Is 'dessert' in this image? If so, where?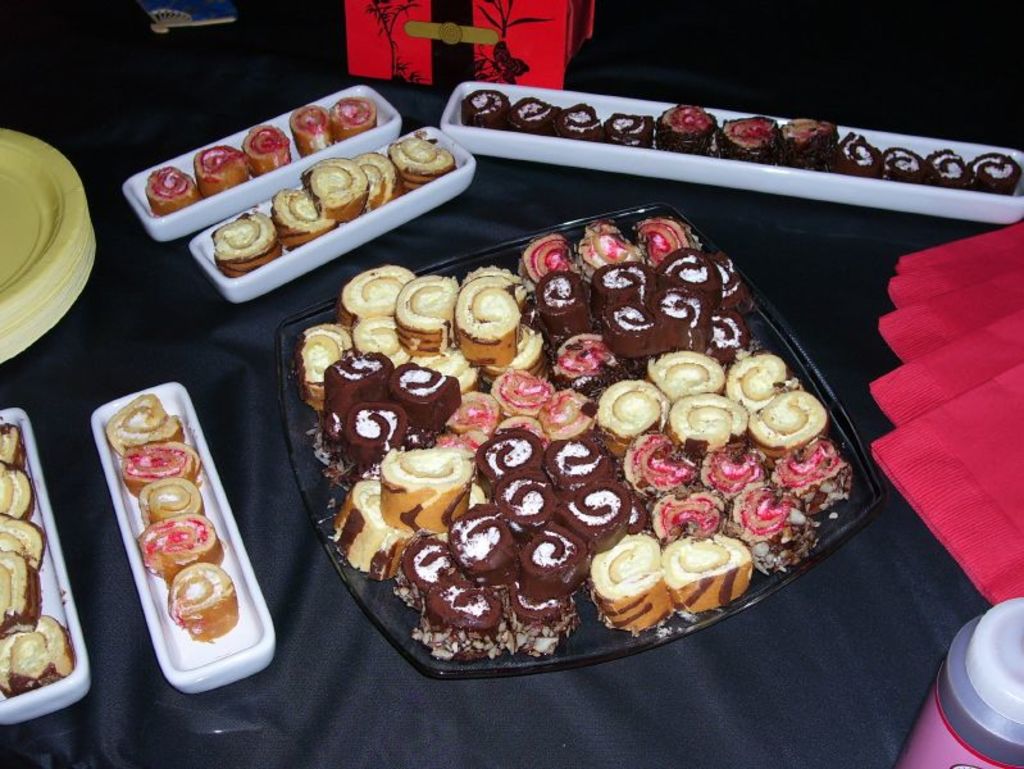
Yes, at {"left": 829, "top": 129, "right": 884, "bottom": 176}.
